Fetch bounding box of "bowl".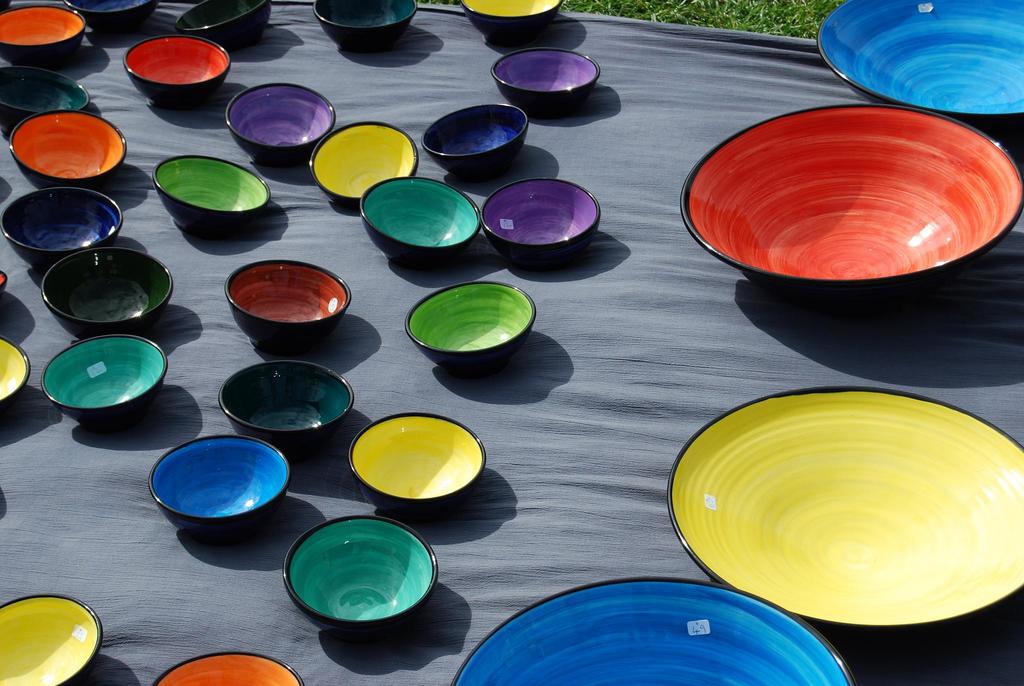
Bbox: x1=151, y1=651, x2=305, y2=685.
